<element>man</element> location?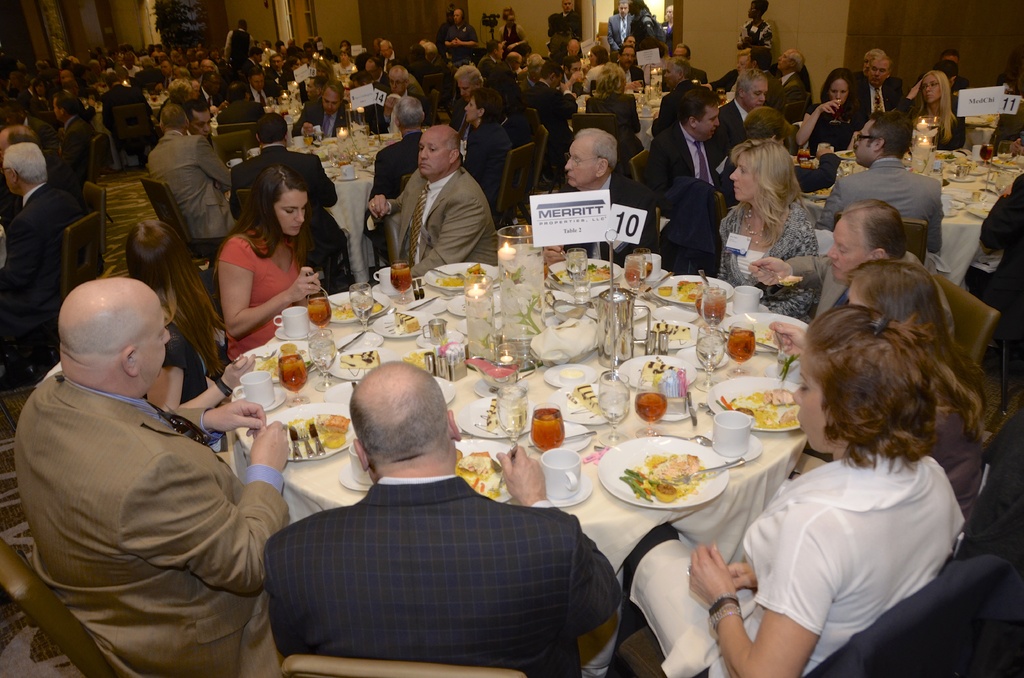
bbox(641, 81, 734, 211)
